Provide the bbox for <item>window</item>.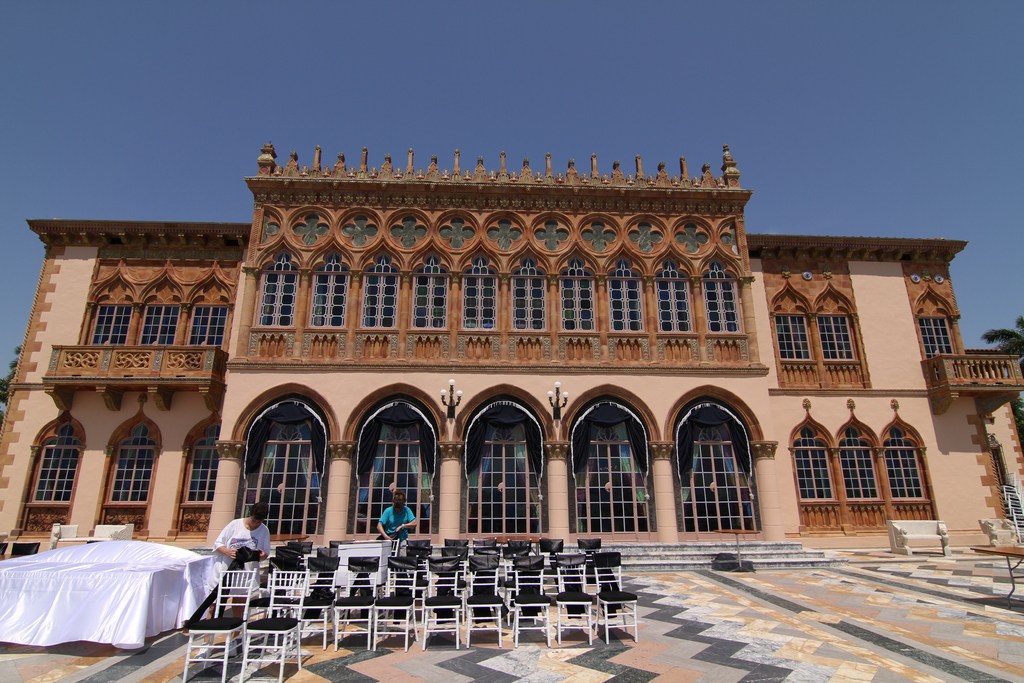
BBox(349, 395, 439, 538).
